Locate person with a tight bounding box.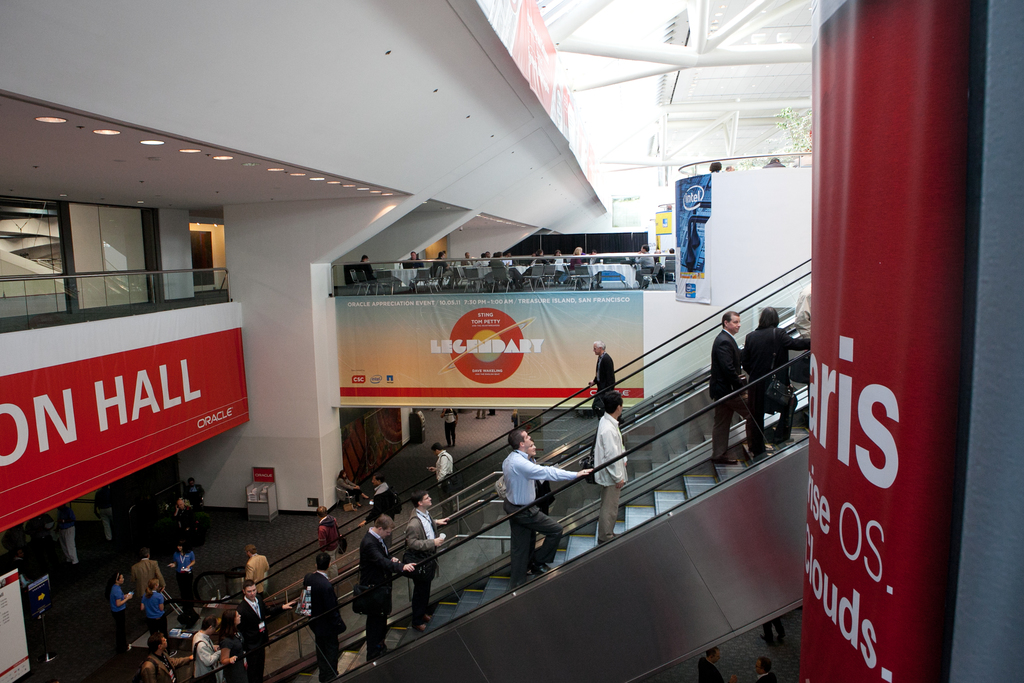
236, 578, 297, 682.
